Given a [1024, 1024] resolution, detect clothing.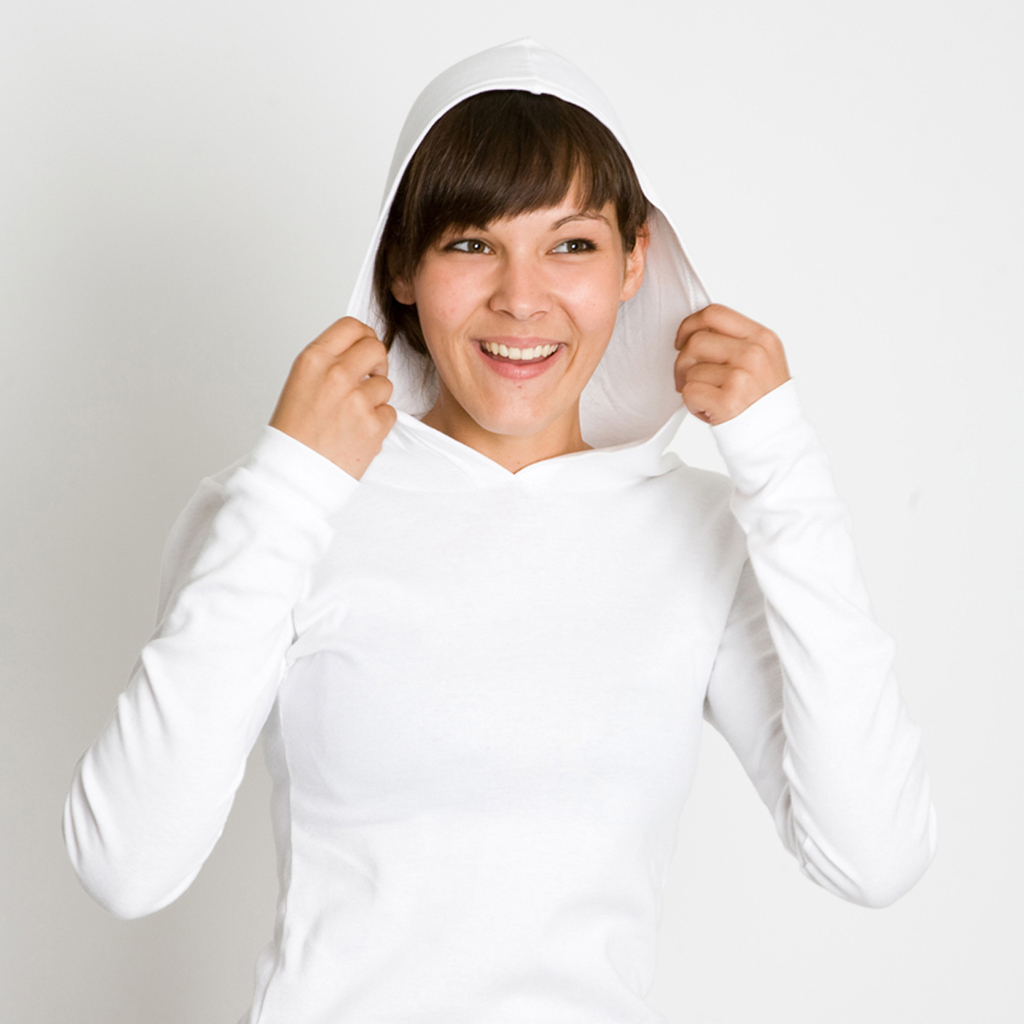
locate(53, 25, 939, 1023).
